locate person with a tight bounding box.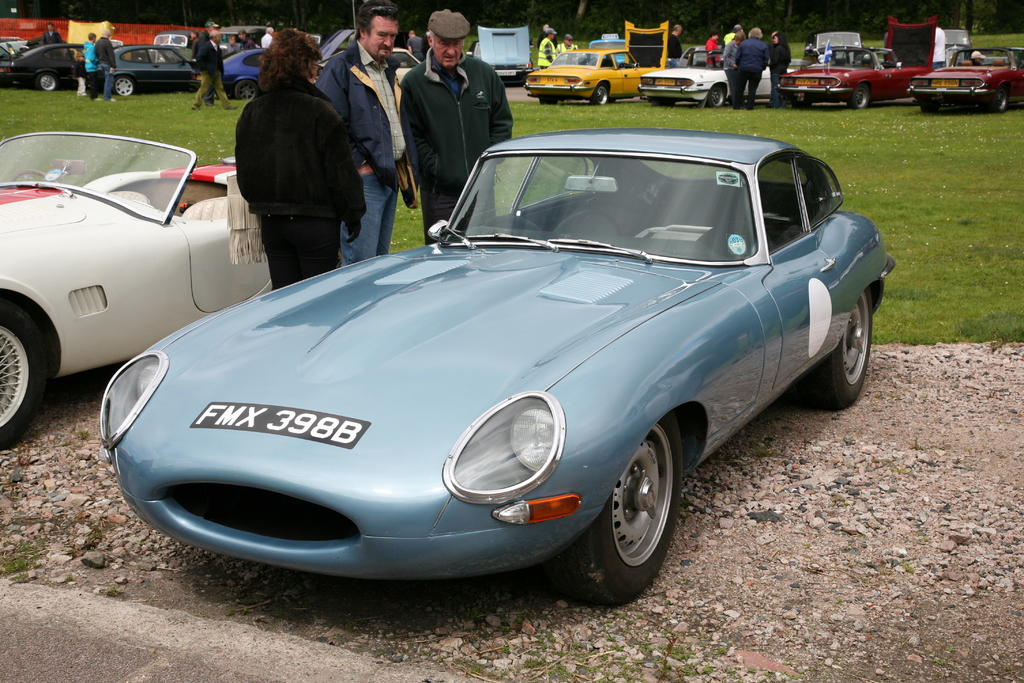
{"x1": 225, "y1": 34, "x2": 359, "y2": 297}.
